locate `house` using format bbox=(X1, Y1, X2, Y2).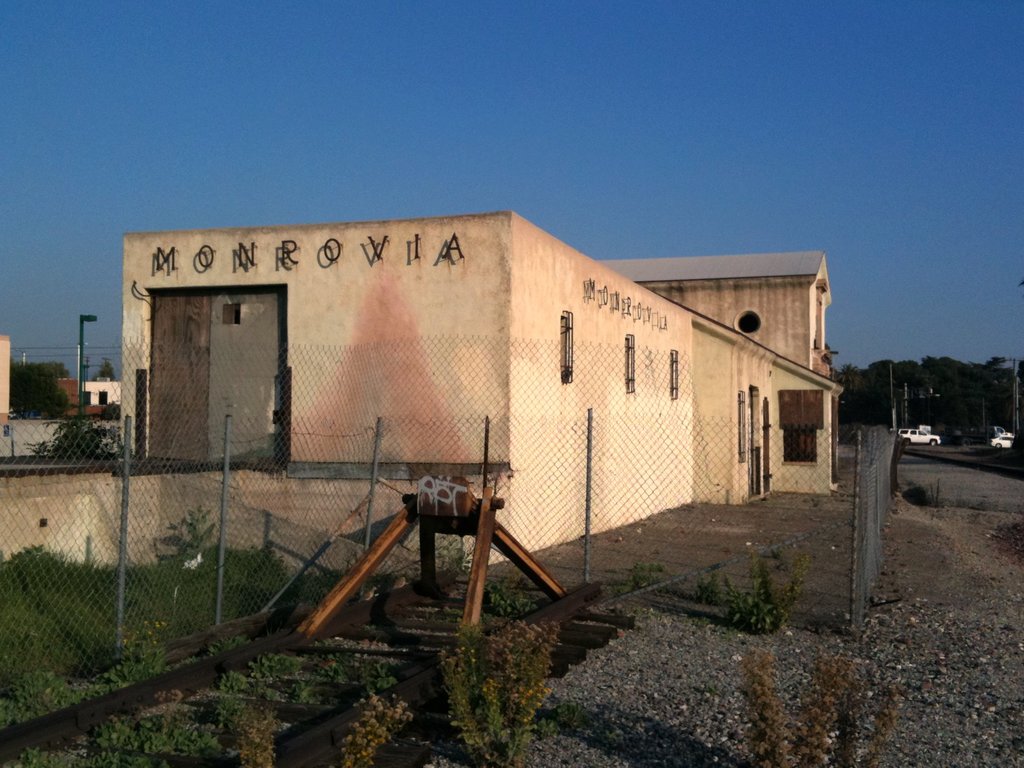
bbox=(60, 350, 120, 430).
